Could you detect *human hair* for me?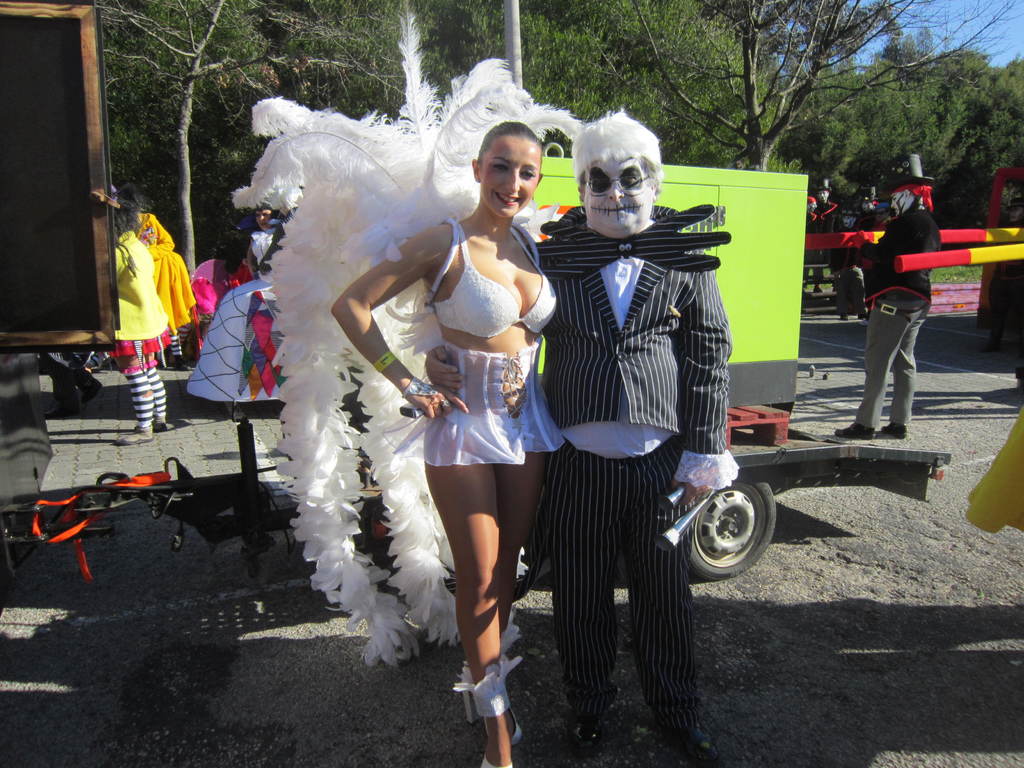
Detection result: 894 182 935 209.
